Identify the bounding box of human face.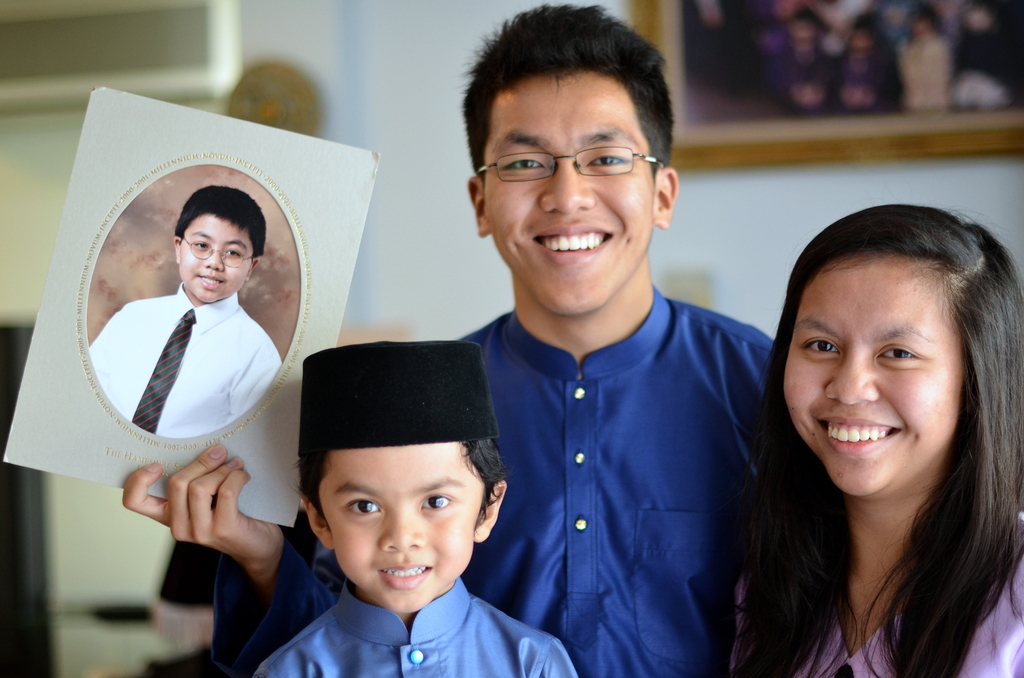
rect(179, 212, 259, 305).
